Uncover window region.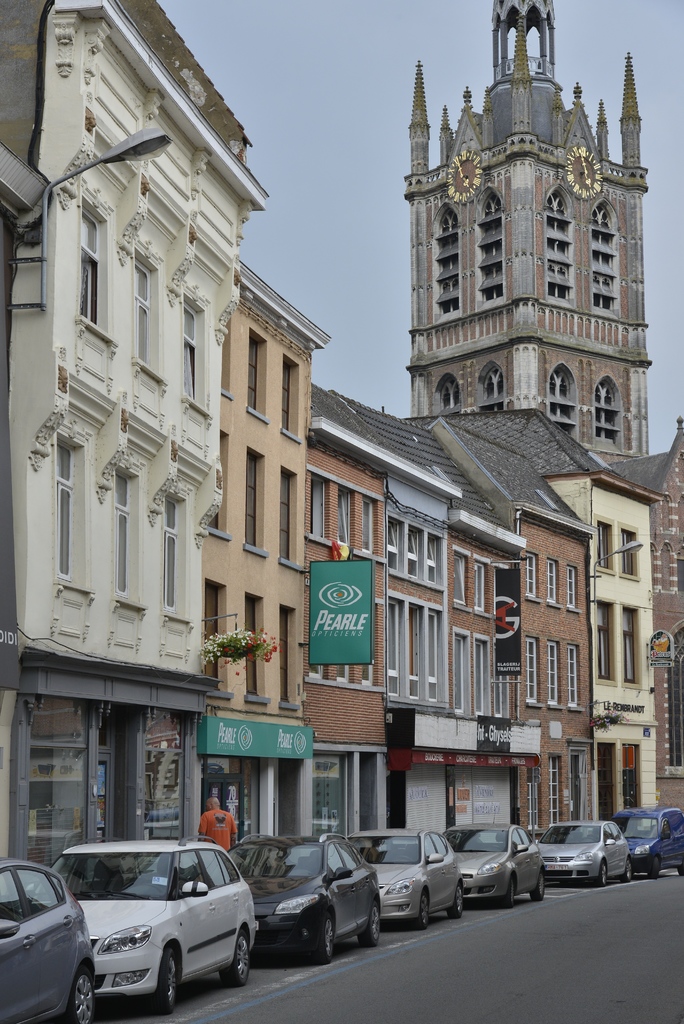
Uncovered: pyautogui.locateOnScreen(598, 524, 610, 566).
